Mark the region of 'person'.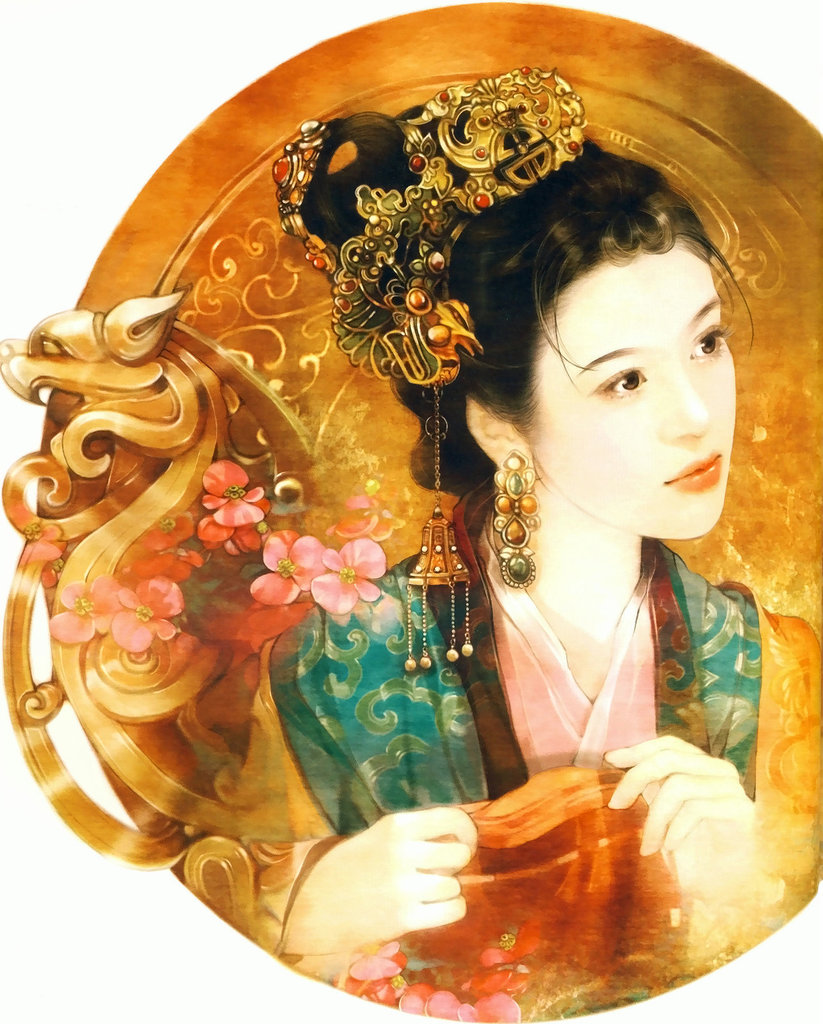
Region: select_region(86, 49, 764, 1020).
